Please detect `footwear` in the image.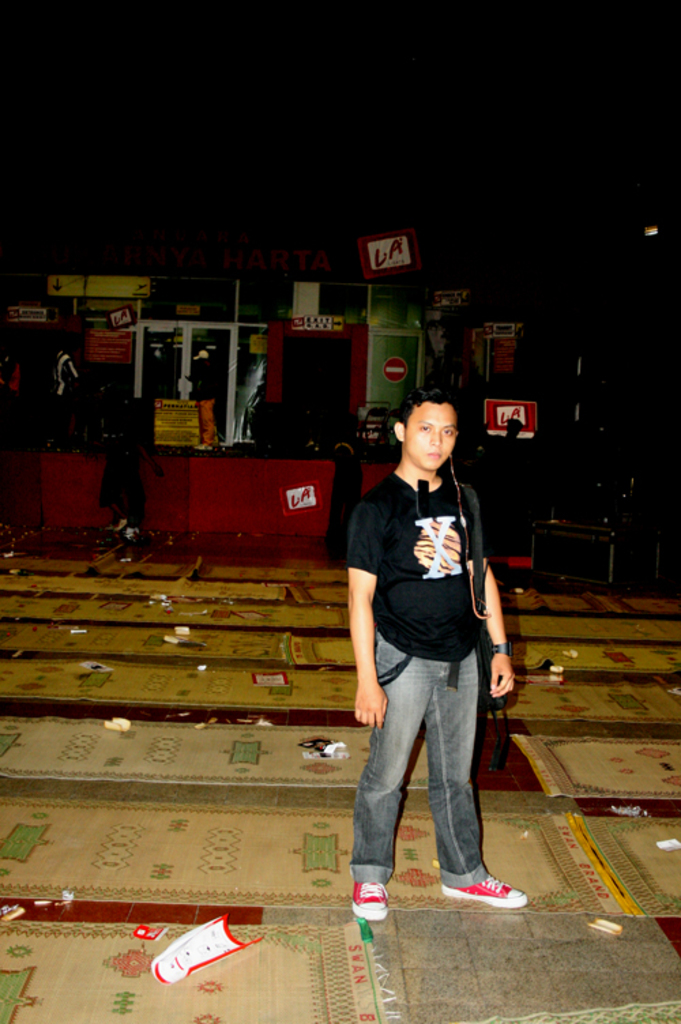
(x1=451, y1=859, x2=533, y2=921).
